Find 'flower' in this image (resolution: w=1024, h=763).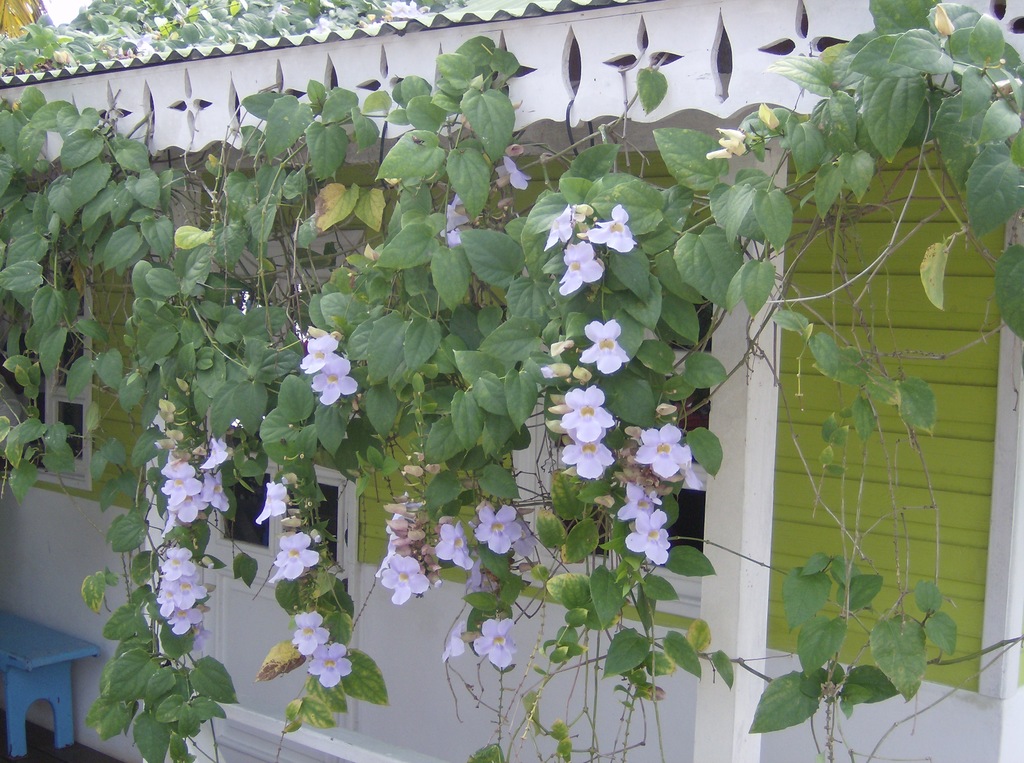
560,424,615,481.
